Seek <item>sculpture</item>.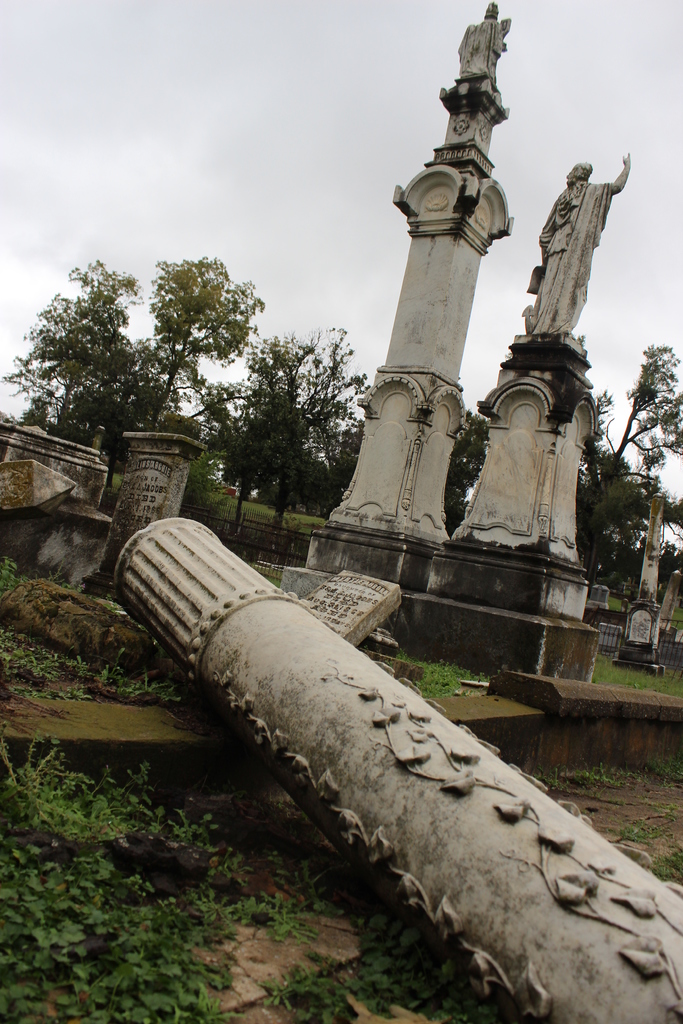
525 129 635 376.
